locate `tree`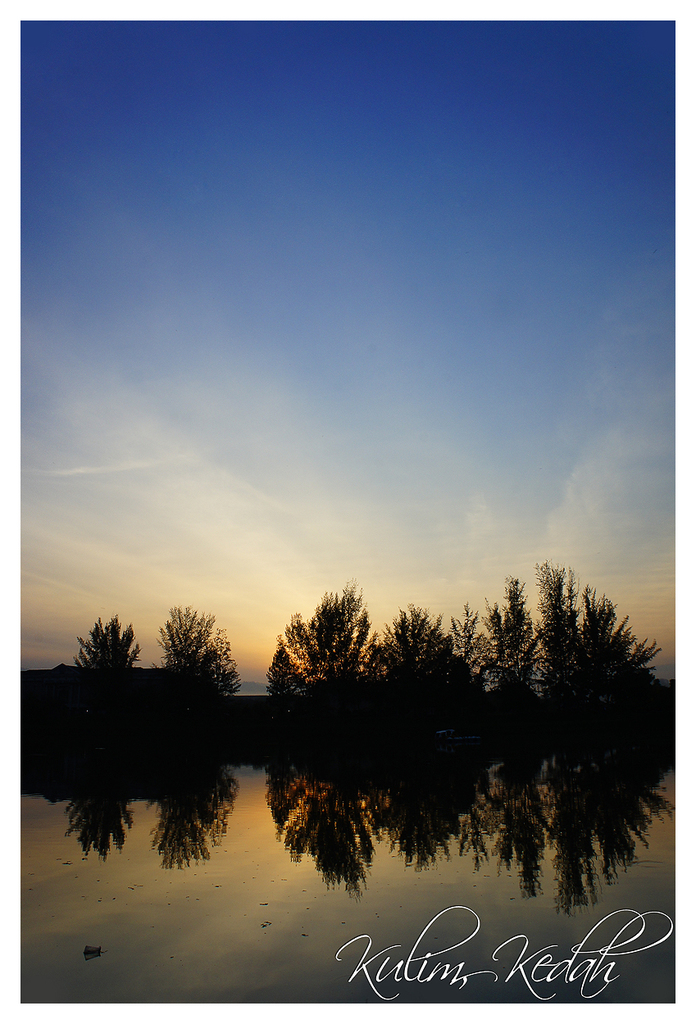
box(454, 586, 492, 677)
